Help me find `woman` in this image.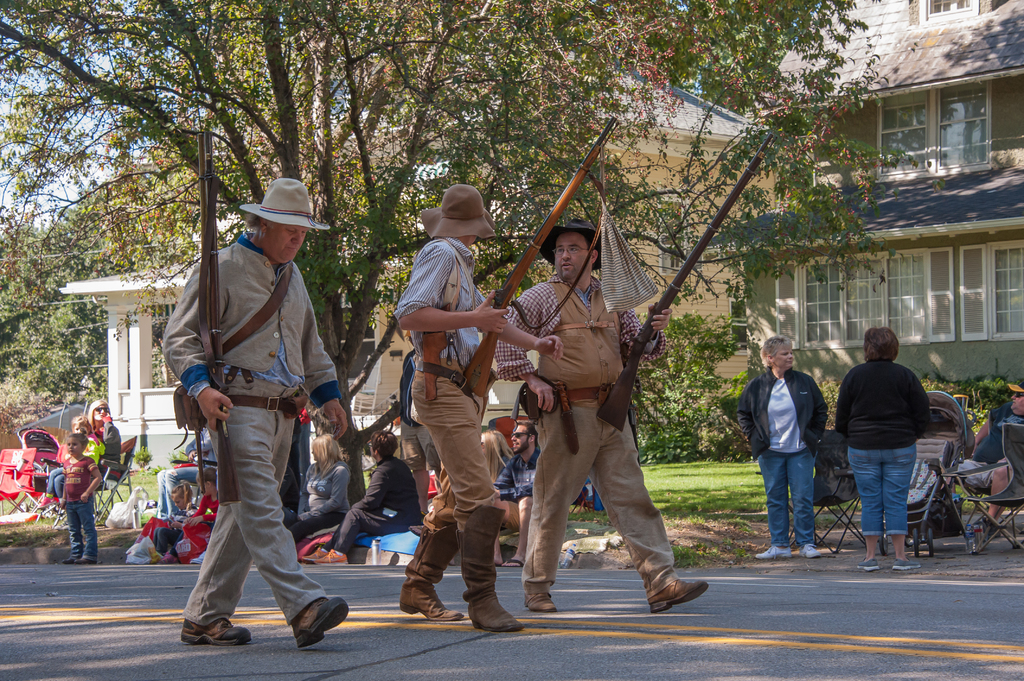
Found it: crop(481, 426, 515, 484).
